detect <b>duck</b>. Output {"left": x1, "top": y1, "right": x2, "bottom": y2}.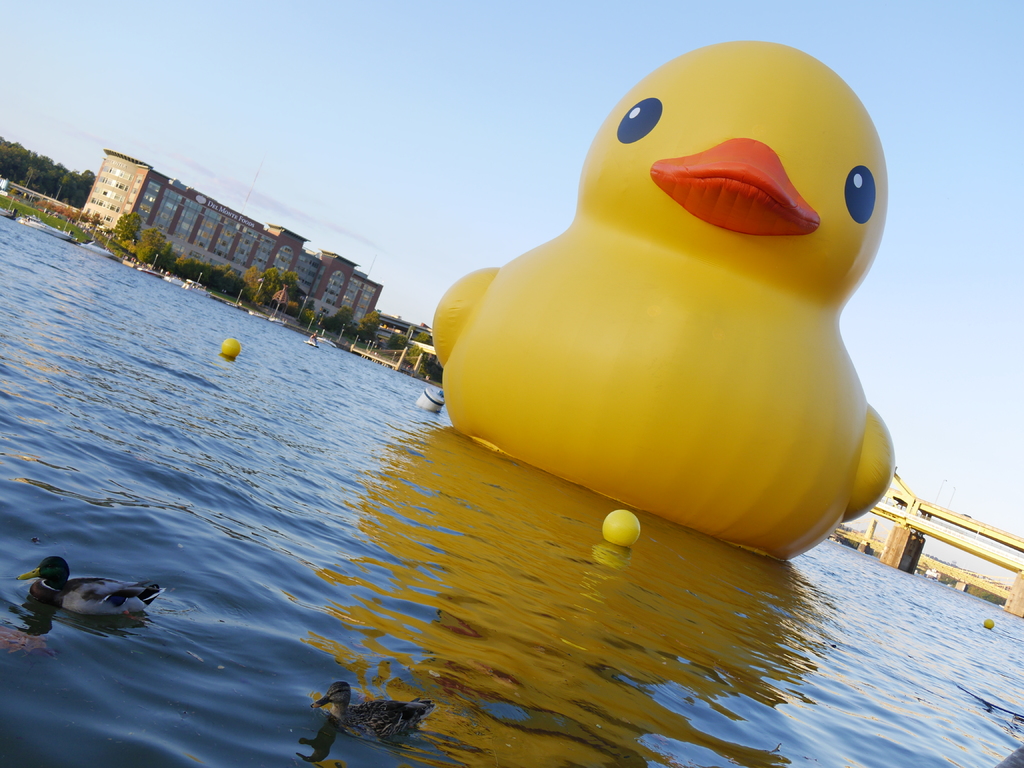
{"left": 12, "top": 559, "right": 171, "bottom": 621}.
